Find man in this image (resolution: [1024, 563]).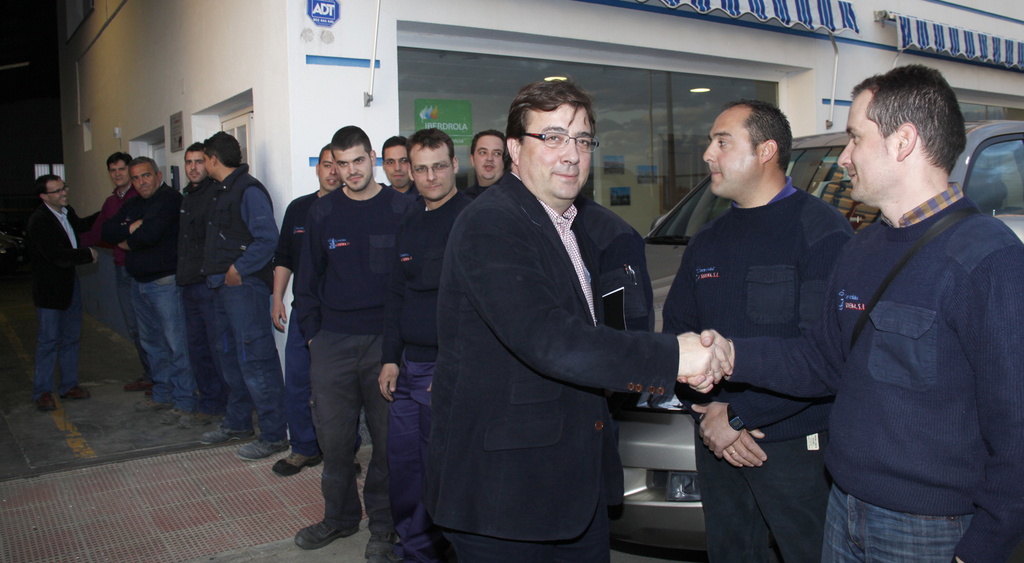
box(381, 128, 473, 562).
